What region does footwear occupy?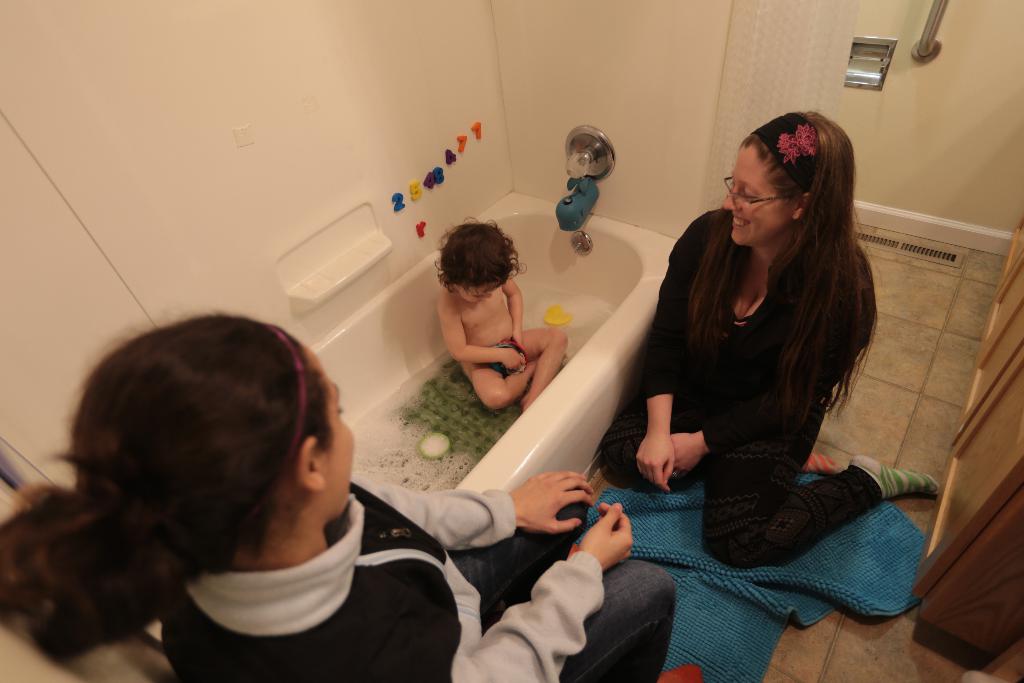
[x1=661, y1=667, x2=698, y2=682].
